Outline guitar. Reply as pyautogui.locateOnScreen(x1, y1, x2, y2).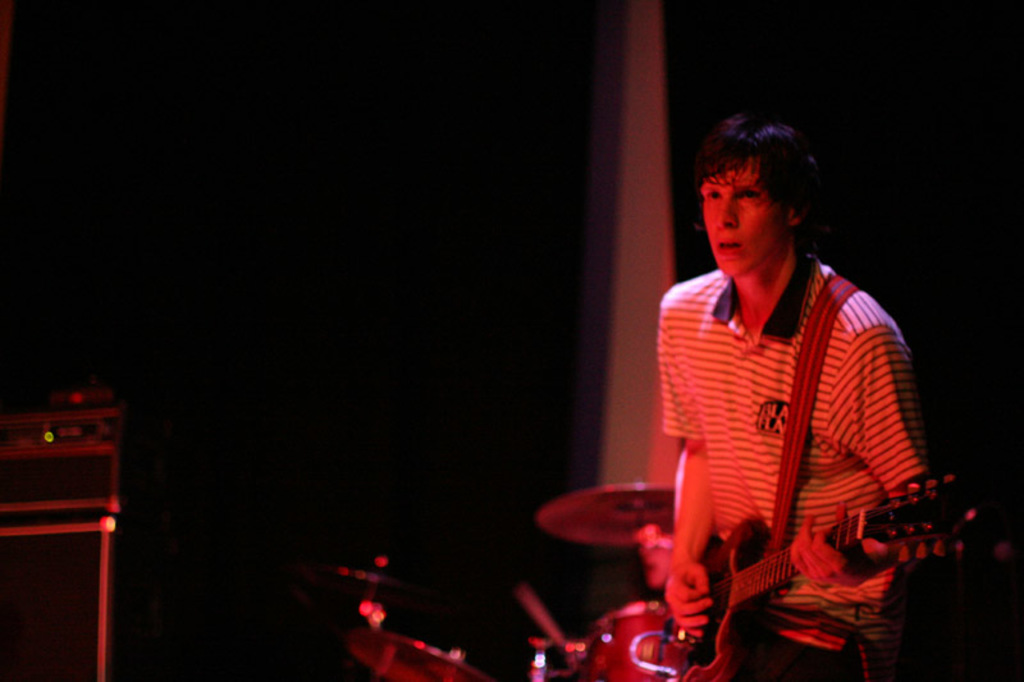
pyautogui.locateOnScreen(684, 479, 977, 681).
